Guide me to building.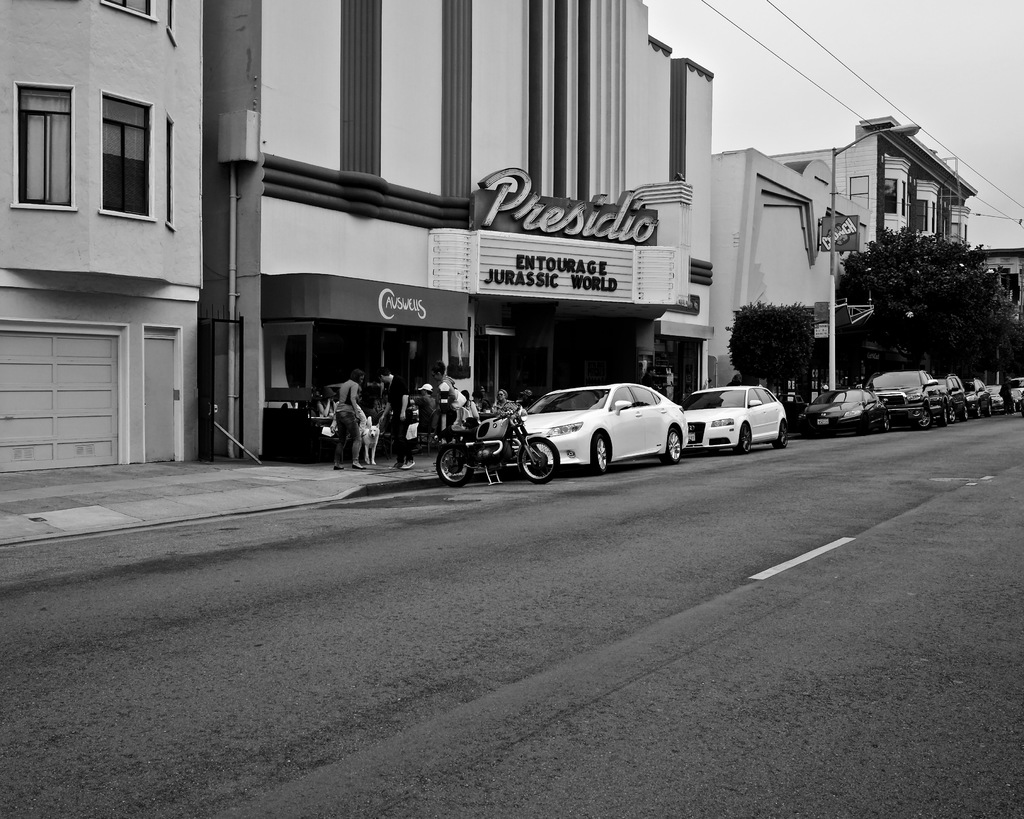
Guidance: x1=0, y1=0, x2=715, y2=478.
